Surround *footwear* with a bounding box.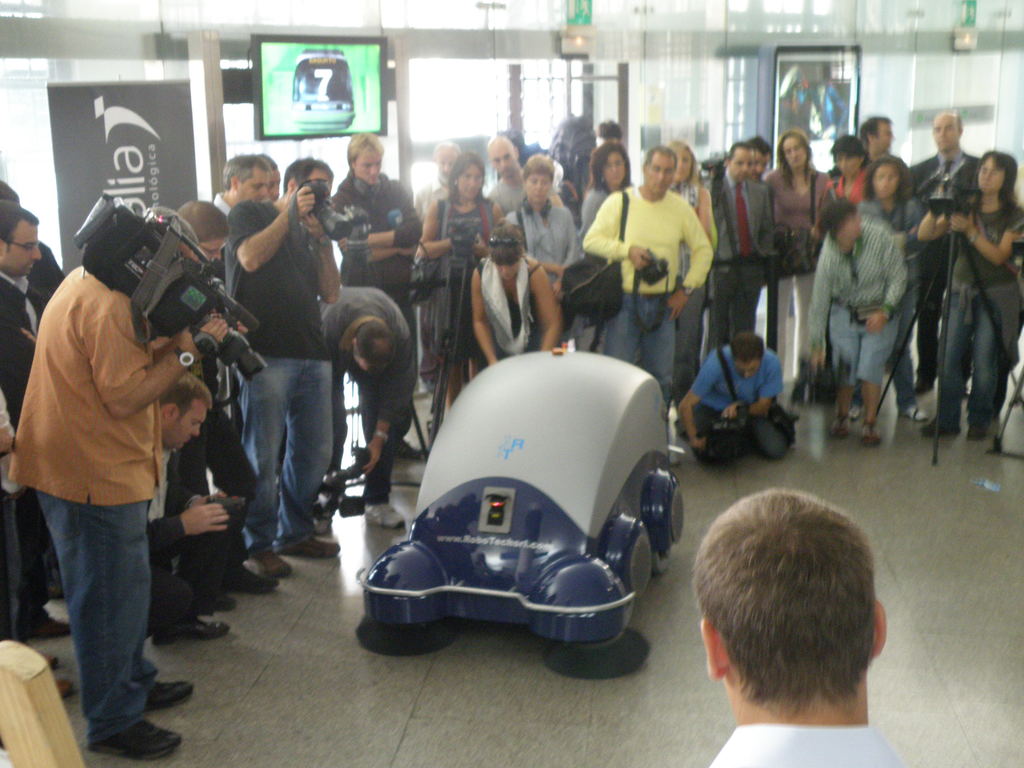
848 405 869 419.
